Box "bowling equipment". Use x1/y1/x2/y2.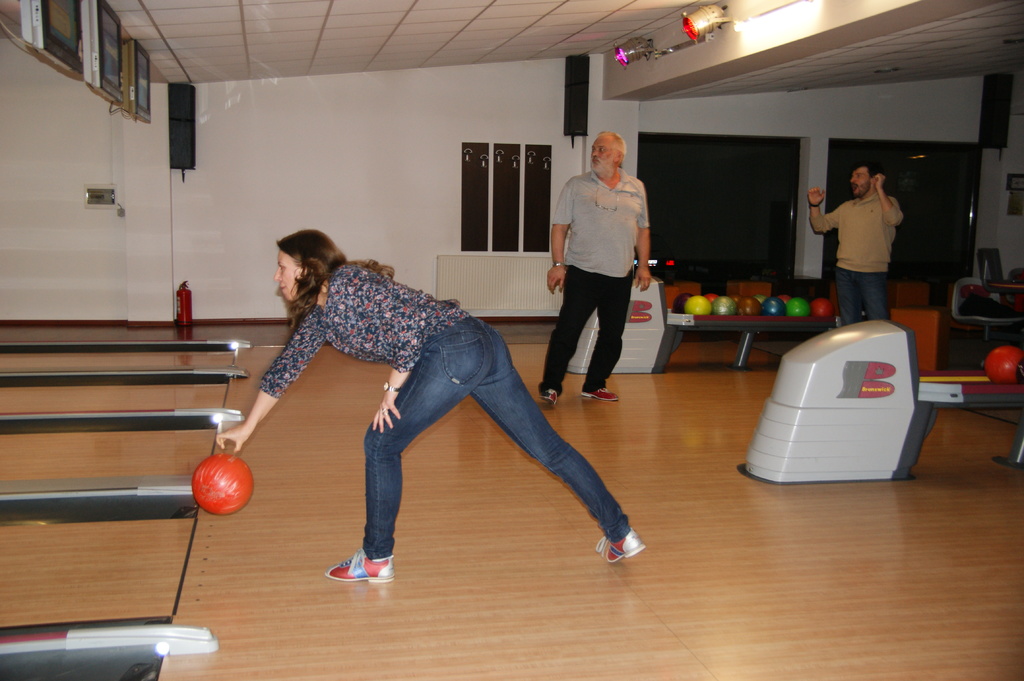
548/265/757/381.
